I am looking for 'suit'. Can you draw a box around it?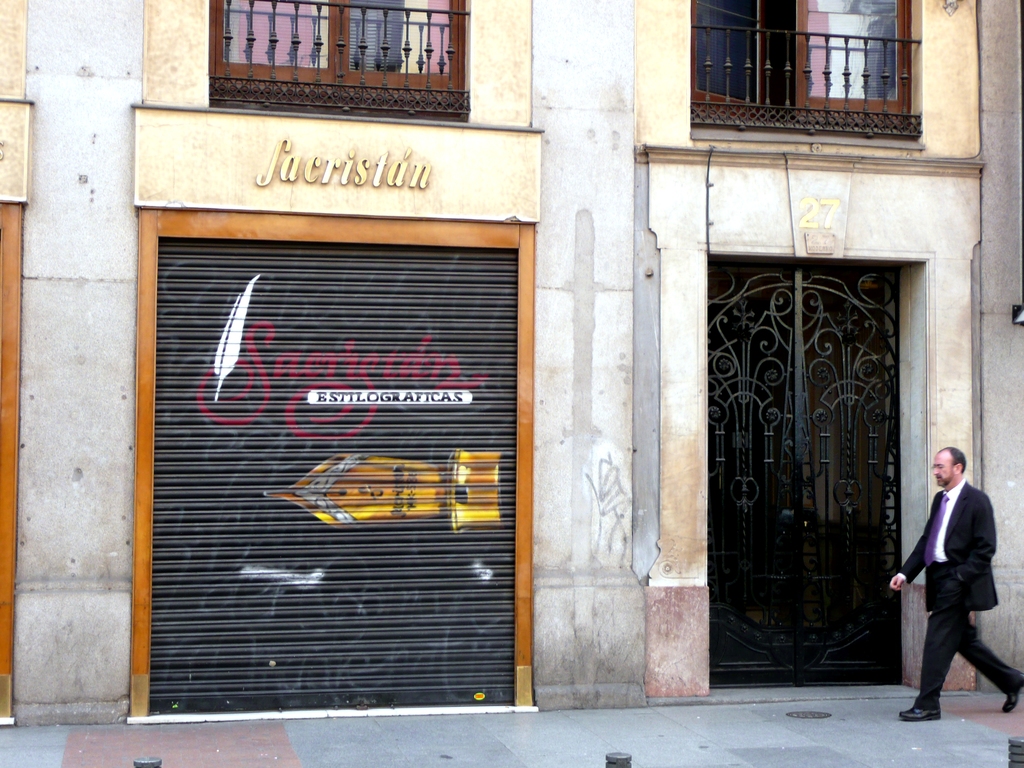
Sure, the bounding box is bbox=[900, 465, 1001, 658].
